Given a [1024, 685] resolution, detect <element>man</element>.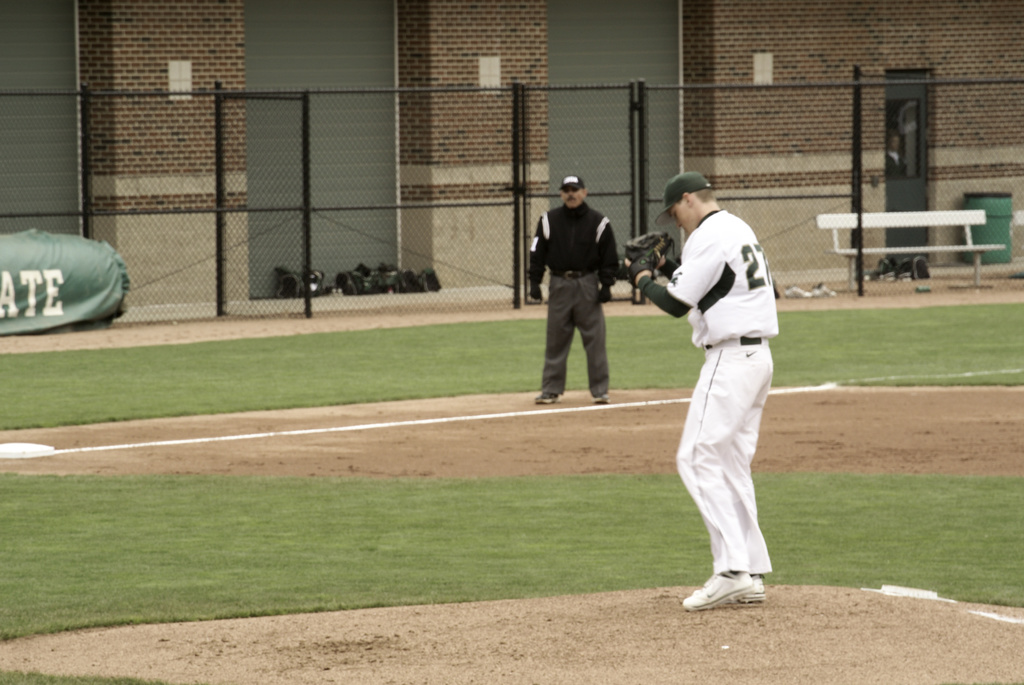
(left=619, top=174, right=779, bottom=610).
